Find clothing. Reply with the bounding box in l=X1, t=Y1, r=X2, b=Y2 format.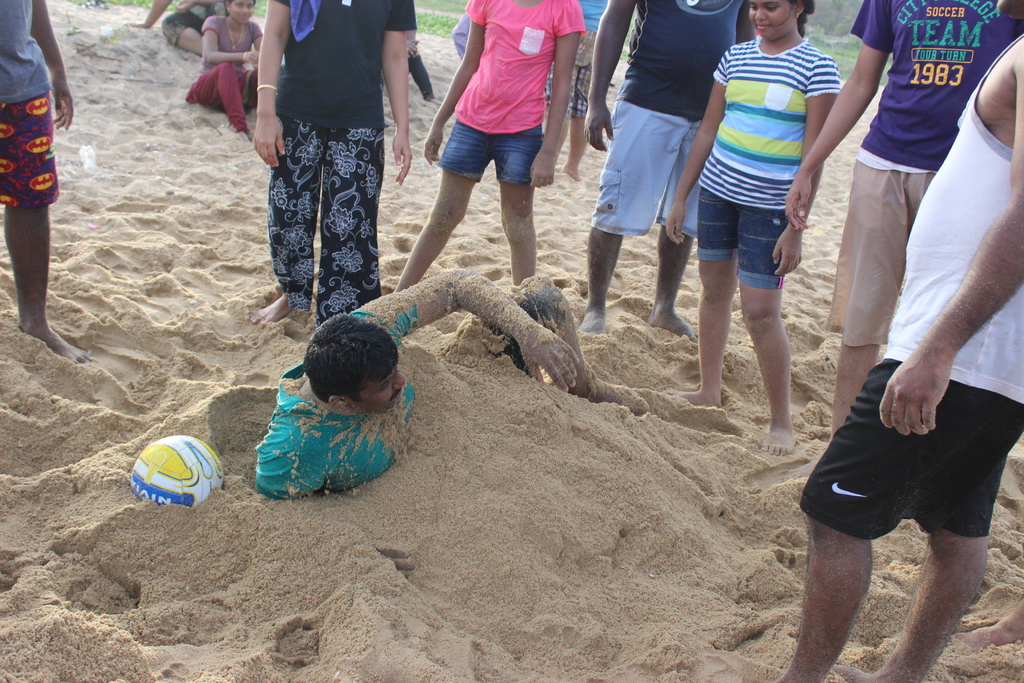
l=252, t=283, r=601, b=509.
